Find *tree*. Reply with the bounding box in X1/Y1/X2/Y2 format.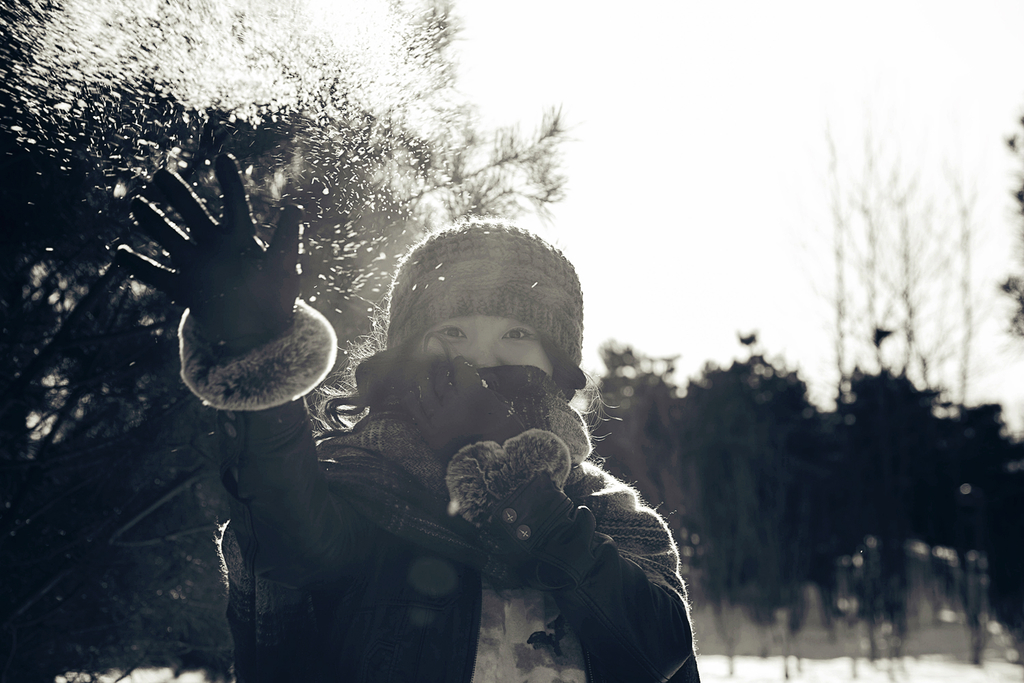
670/325/829/672.
